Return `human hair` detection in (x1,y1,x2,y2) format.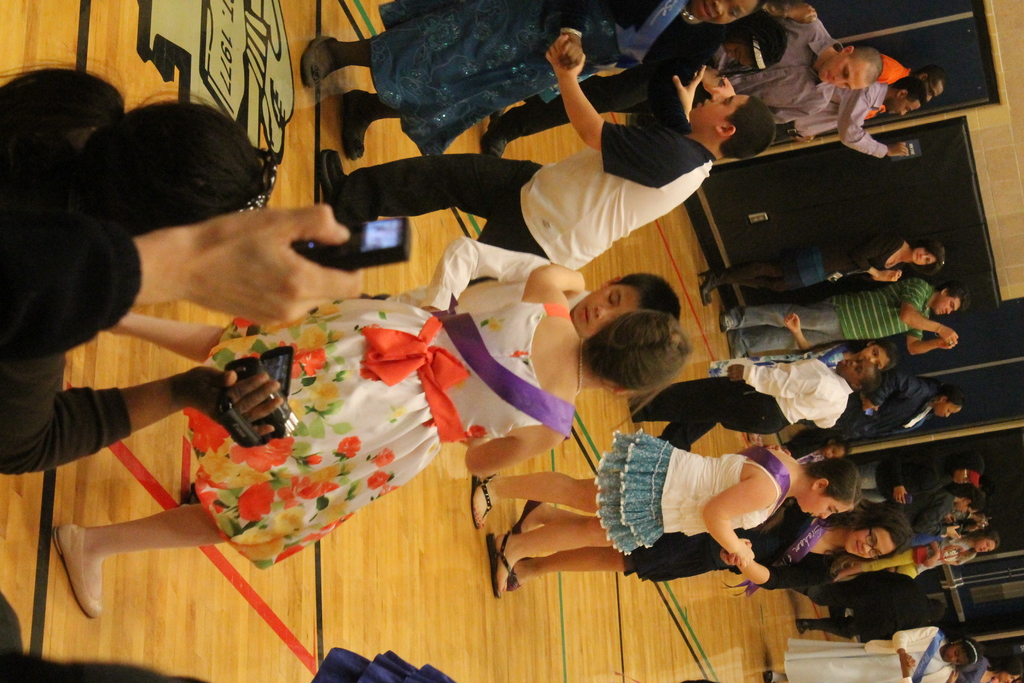
(936,388,970,409).
